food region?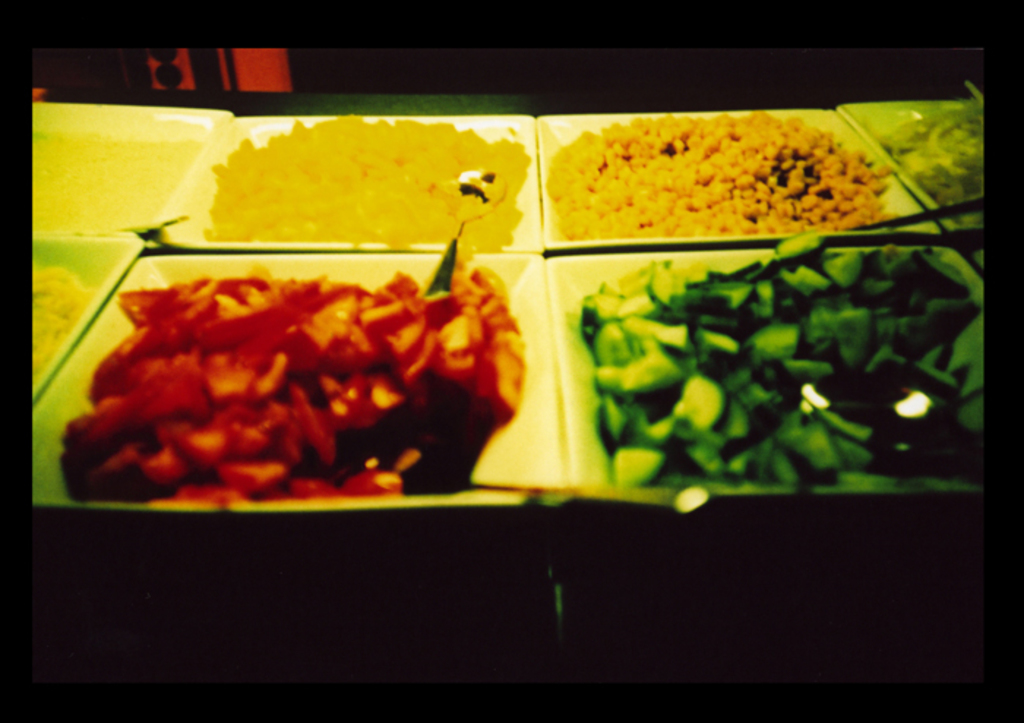
[x1=882, y1=107, x2=987, y2=230]
